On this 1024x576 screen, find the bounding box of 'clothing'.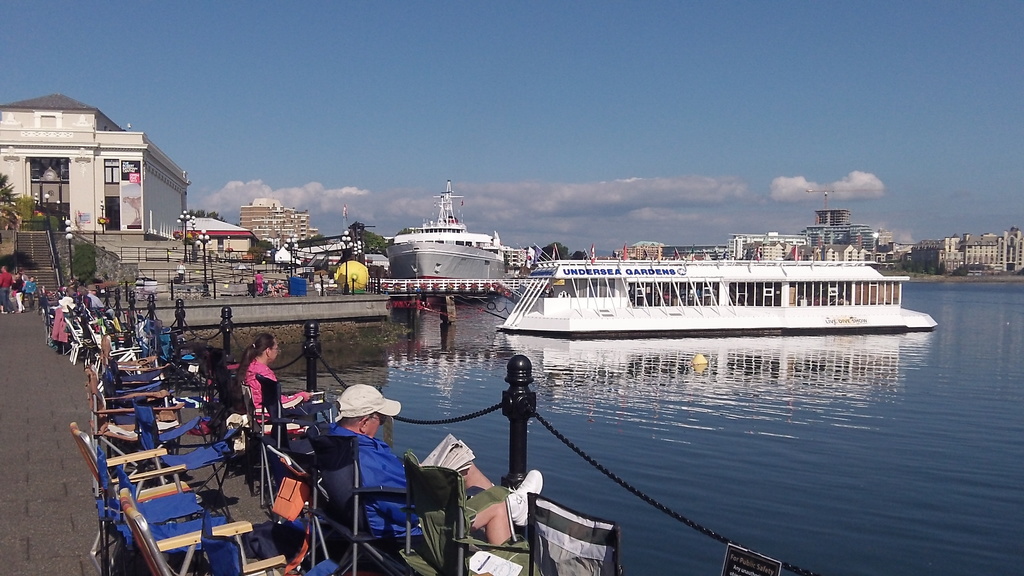
Bounding box: 321, 420, 426, 536.
